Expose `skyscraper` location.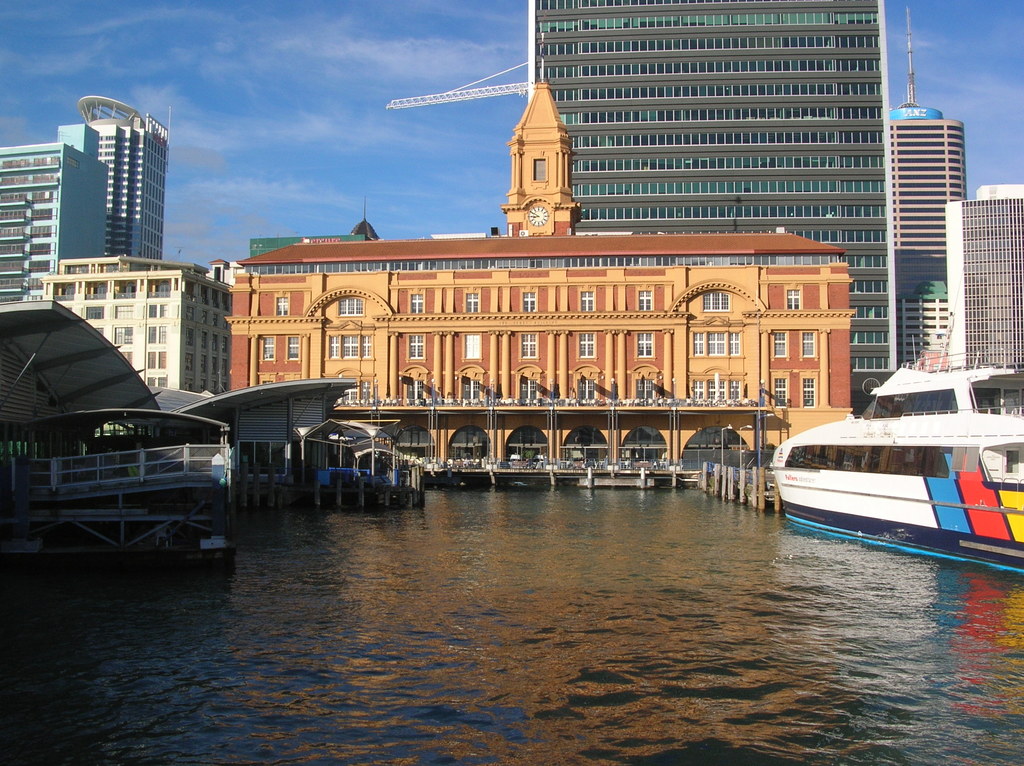
Exposed at 57/133/177/263.
